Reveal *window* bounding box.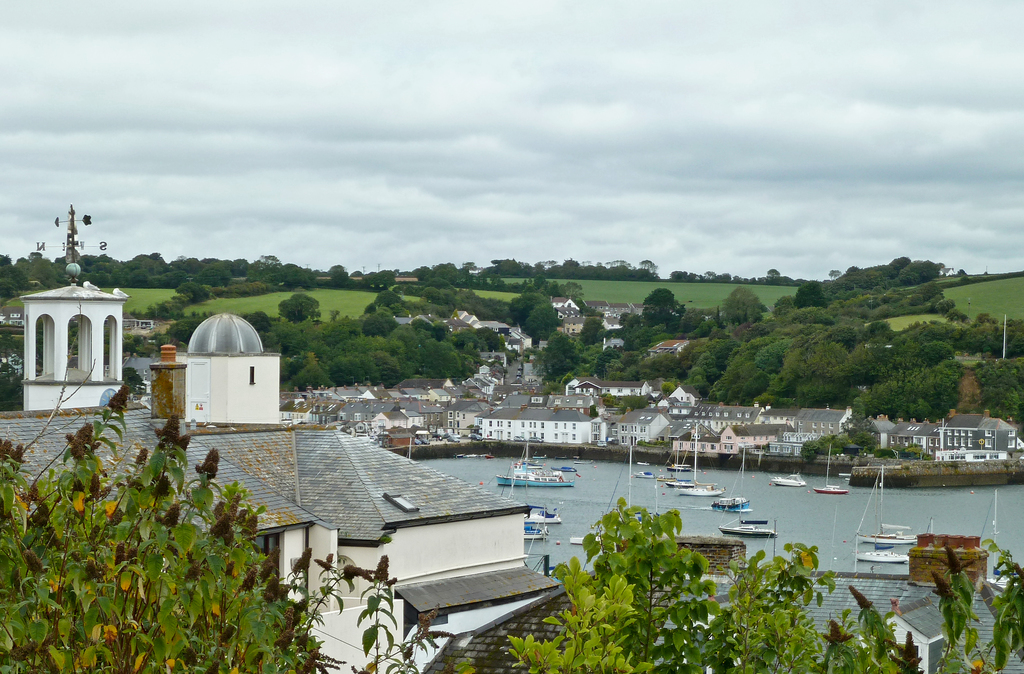
Revealed: box=[909, 424, 918, 429].
